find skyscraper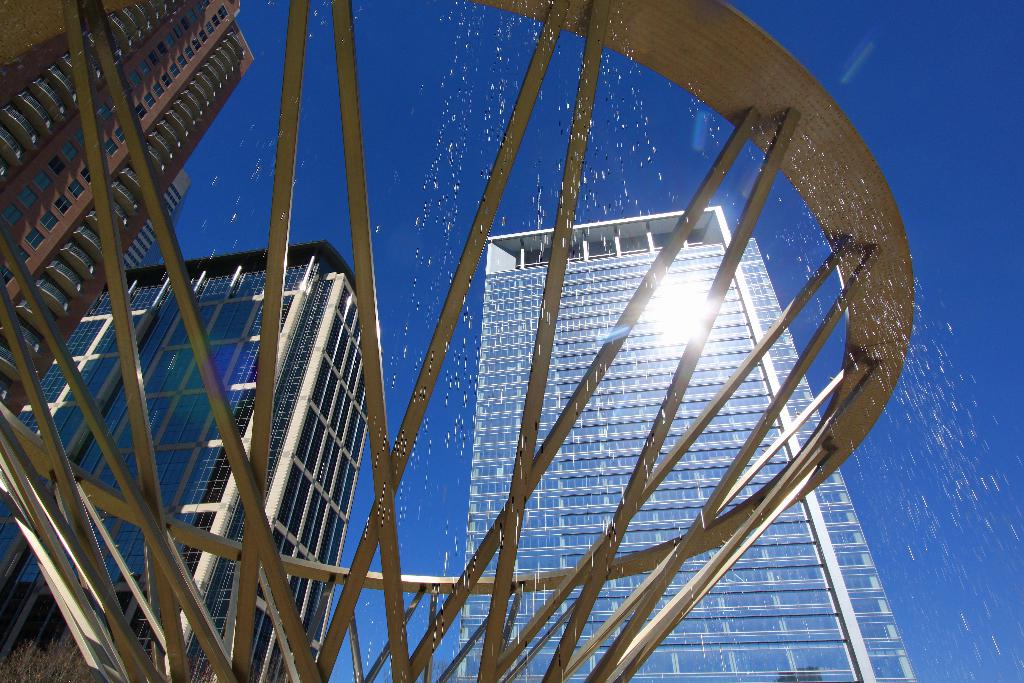
<region>0, 0, 261, 420</region>
